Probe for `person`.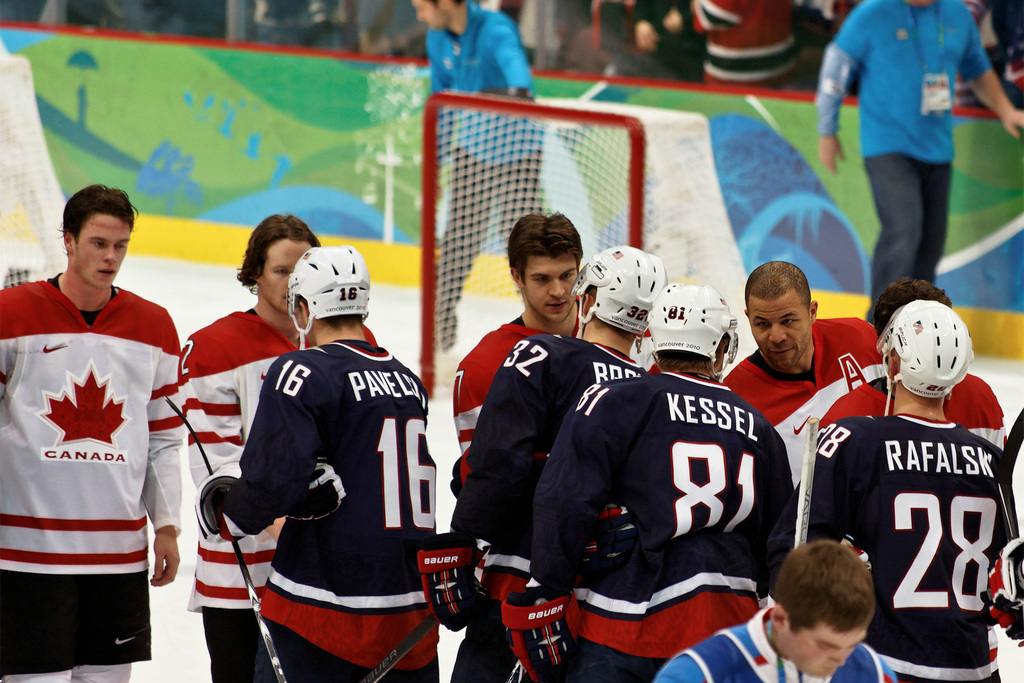
Probe result: select_region(826, 0, 998, 316).
